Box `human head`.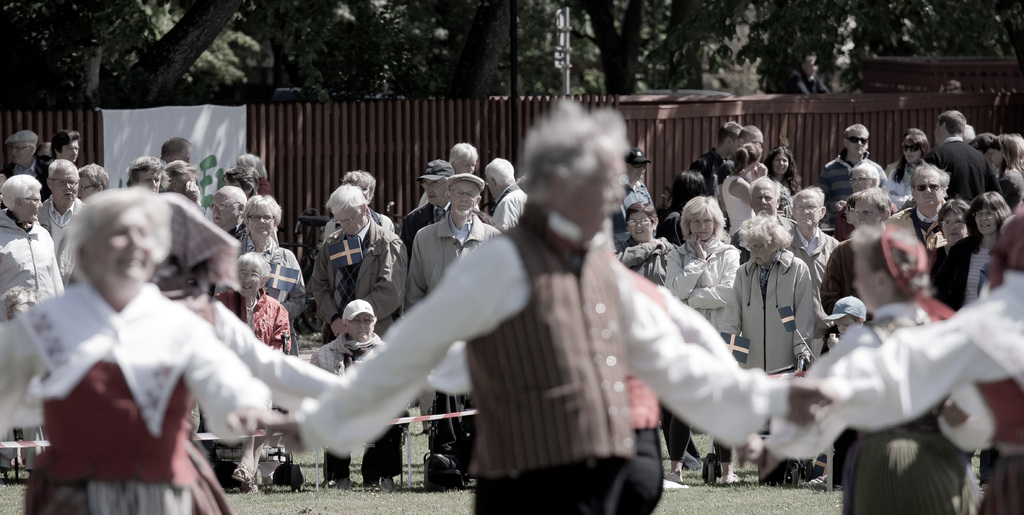
rect(341, 168, 376, 202).
